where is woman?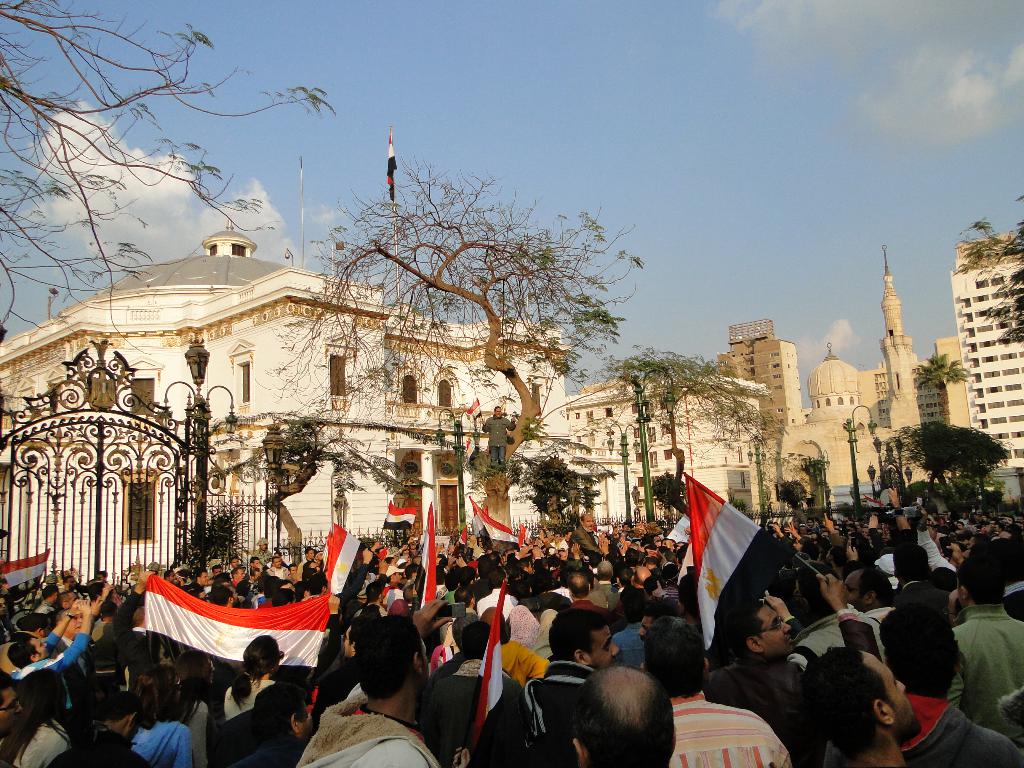
351, 580, 387, 616.
